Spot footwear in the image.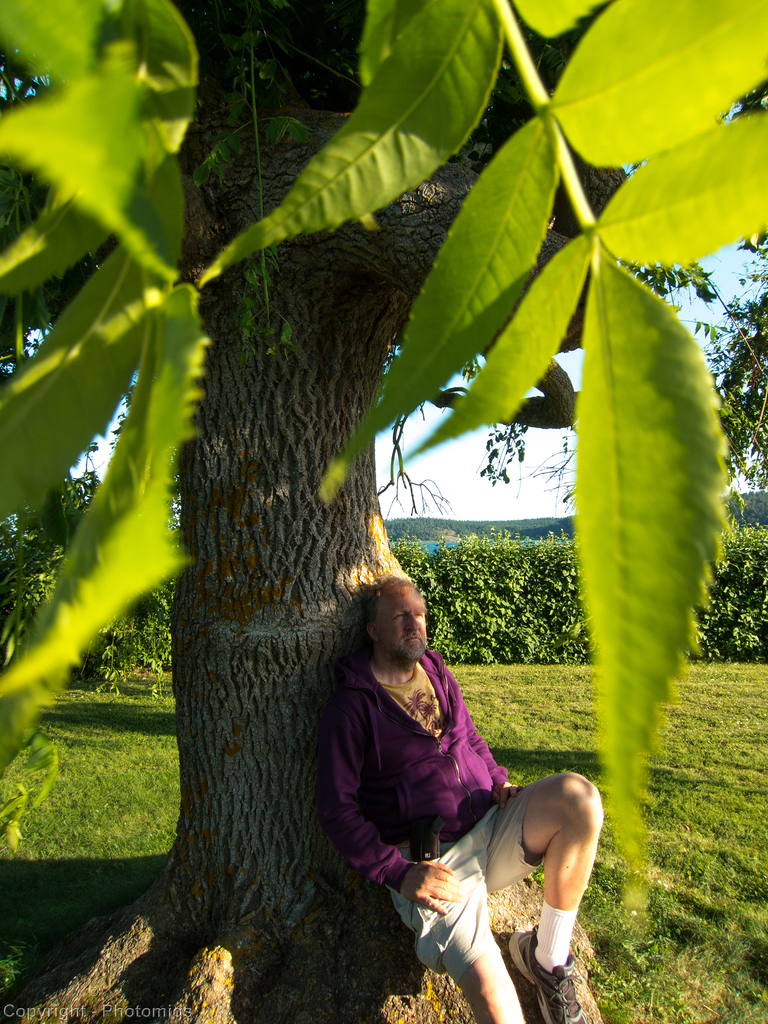
footwear found at box=[508, 924, 586, 1023].
